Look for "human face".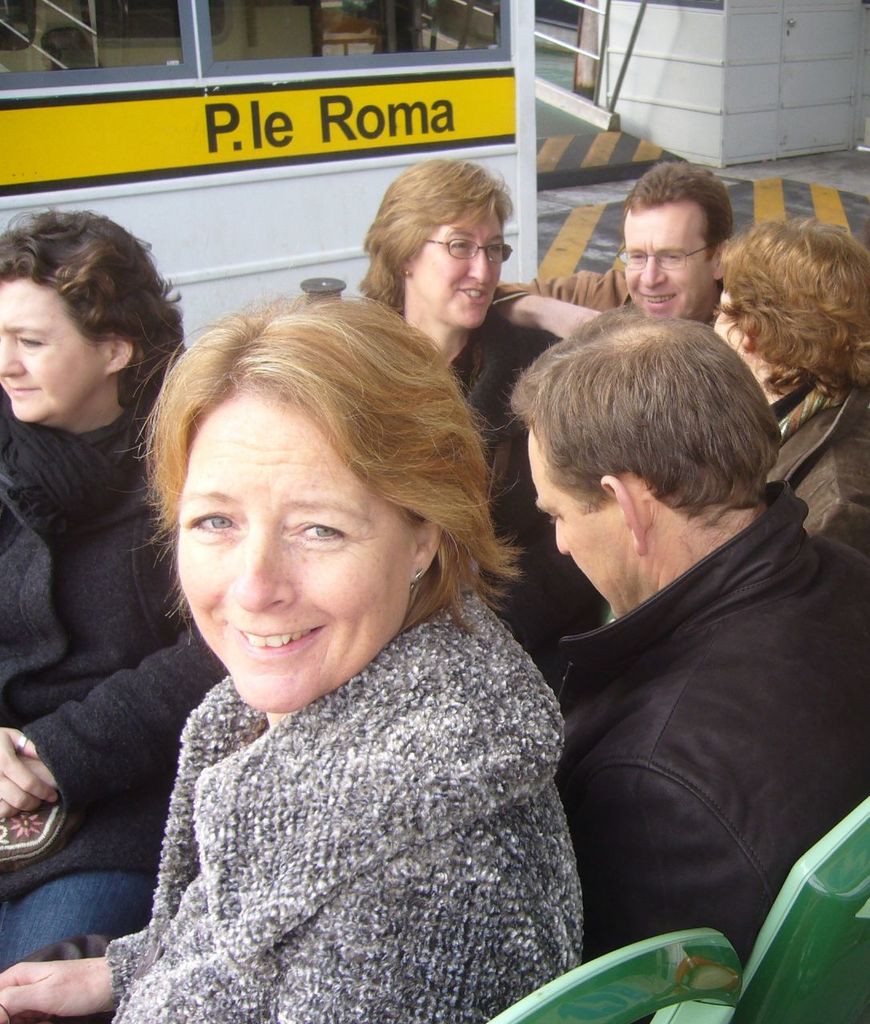
Found: detection(411, 200, 501, 322).
